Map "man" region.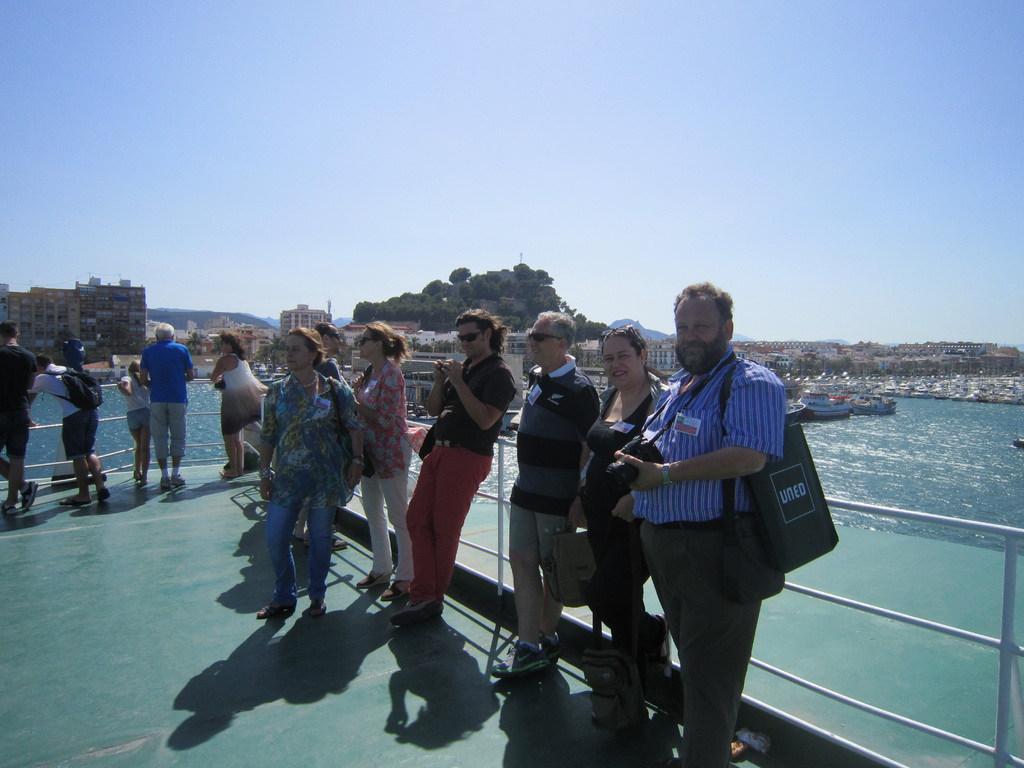
Mapped to [0, 321, 36, 512].
